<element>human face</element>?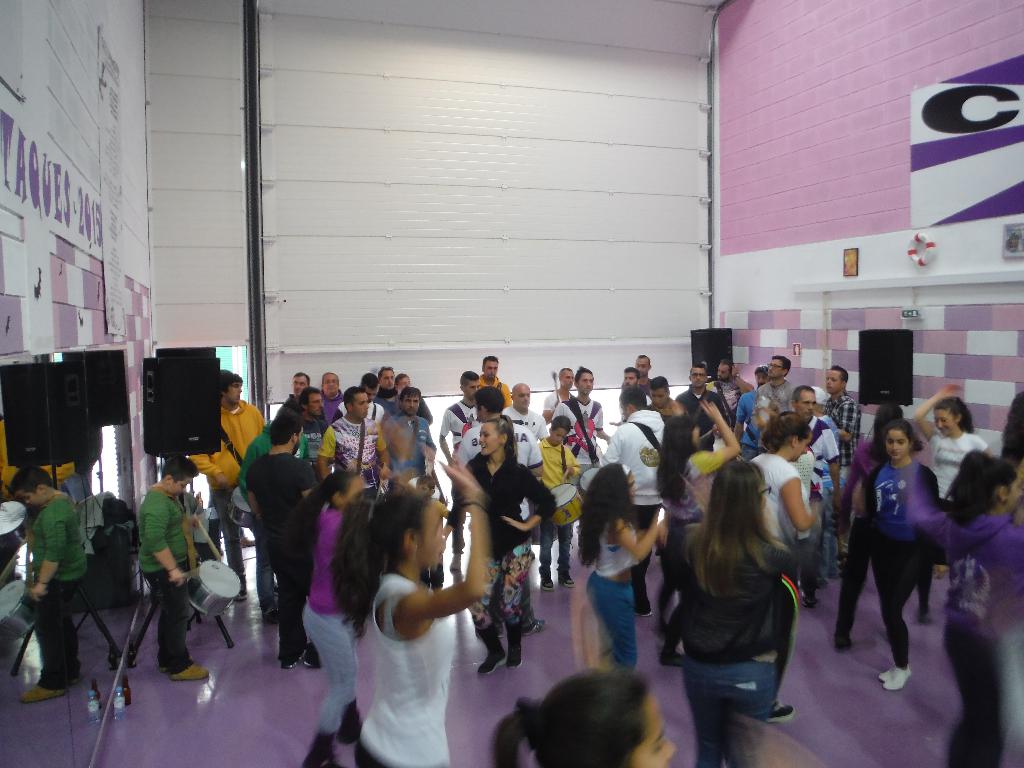
[796,431,812,461]
